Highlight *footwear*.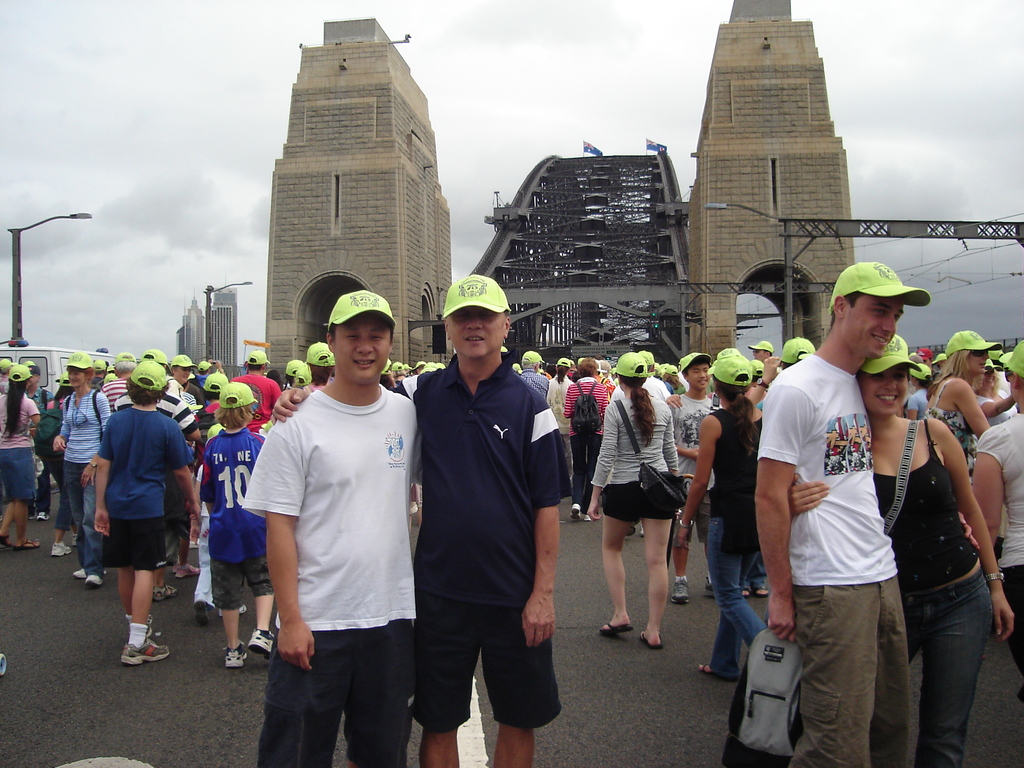
Highlighted region: Rect(632, 516, 651, 538).
